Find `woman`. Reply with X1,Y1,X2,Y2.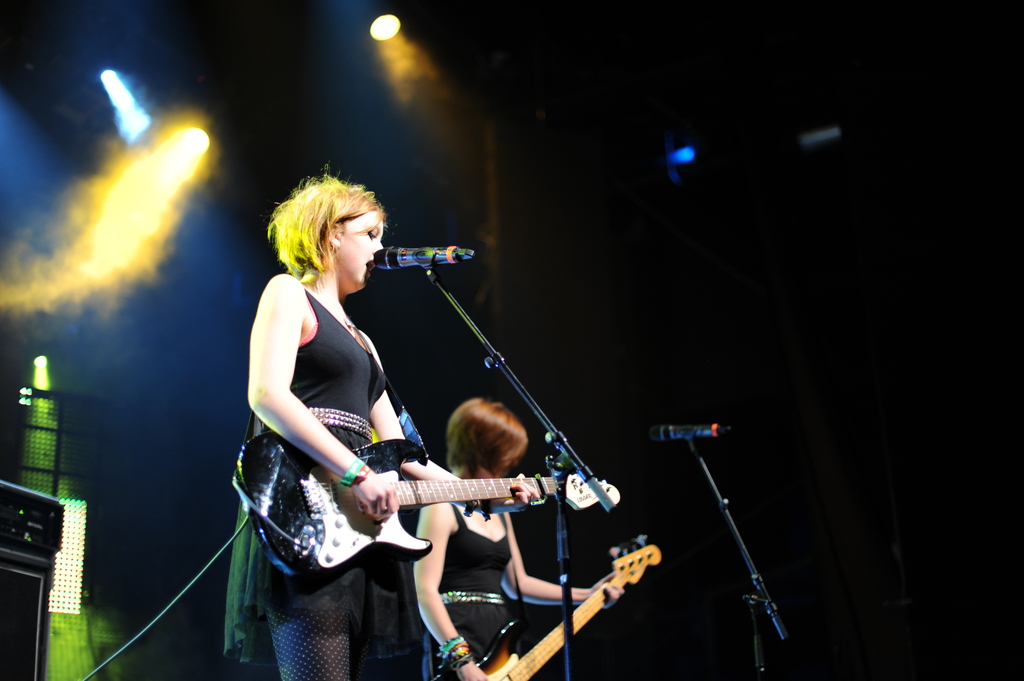
209,174,460,680.
